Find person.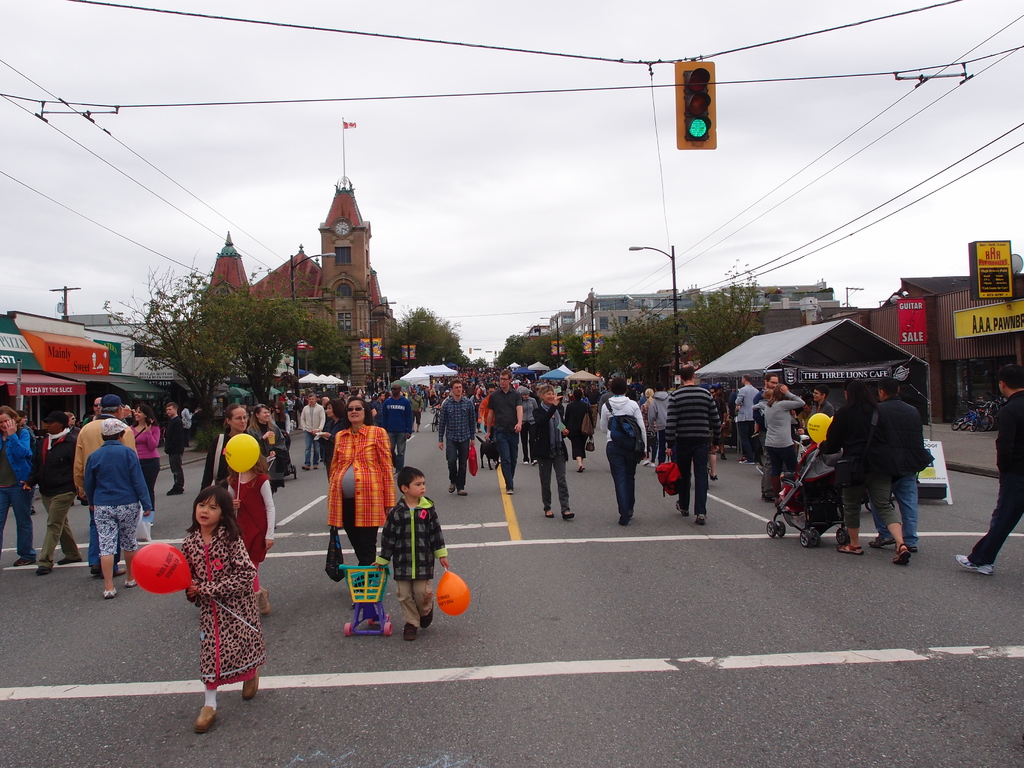
l=952, t=369, r=1023, b=575.
